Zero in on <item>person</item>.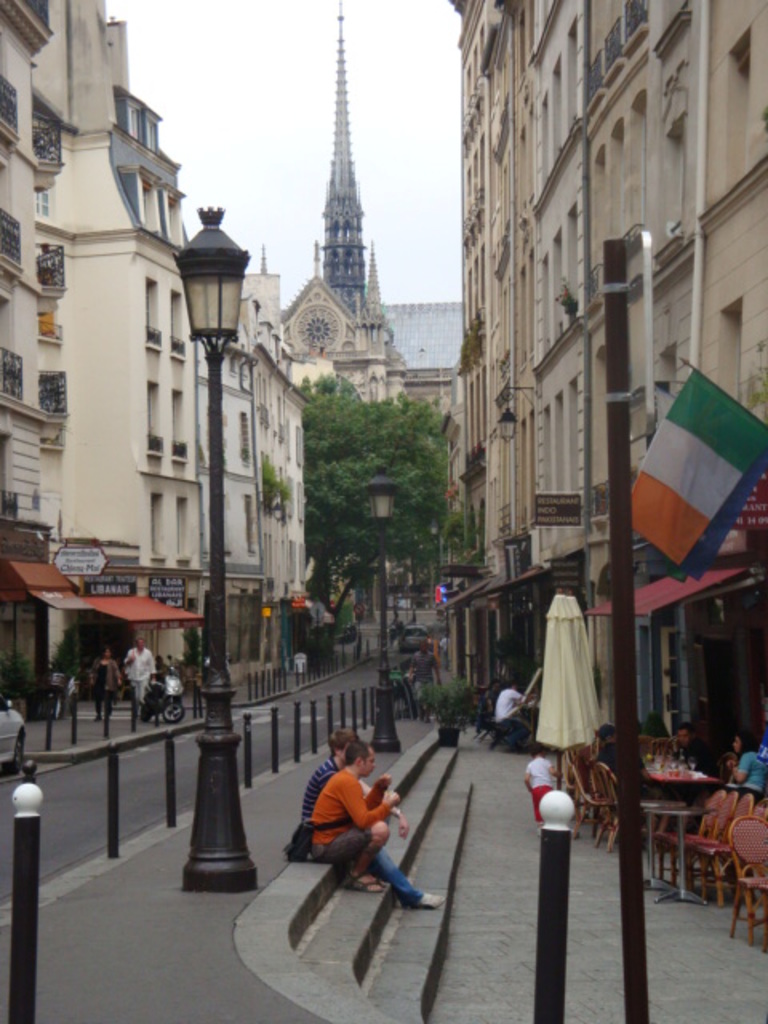
Zeroed in: left=672, top=730, right=699, bottom=762.
